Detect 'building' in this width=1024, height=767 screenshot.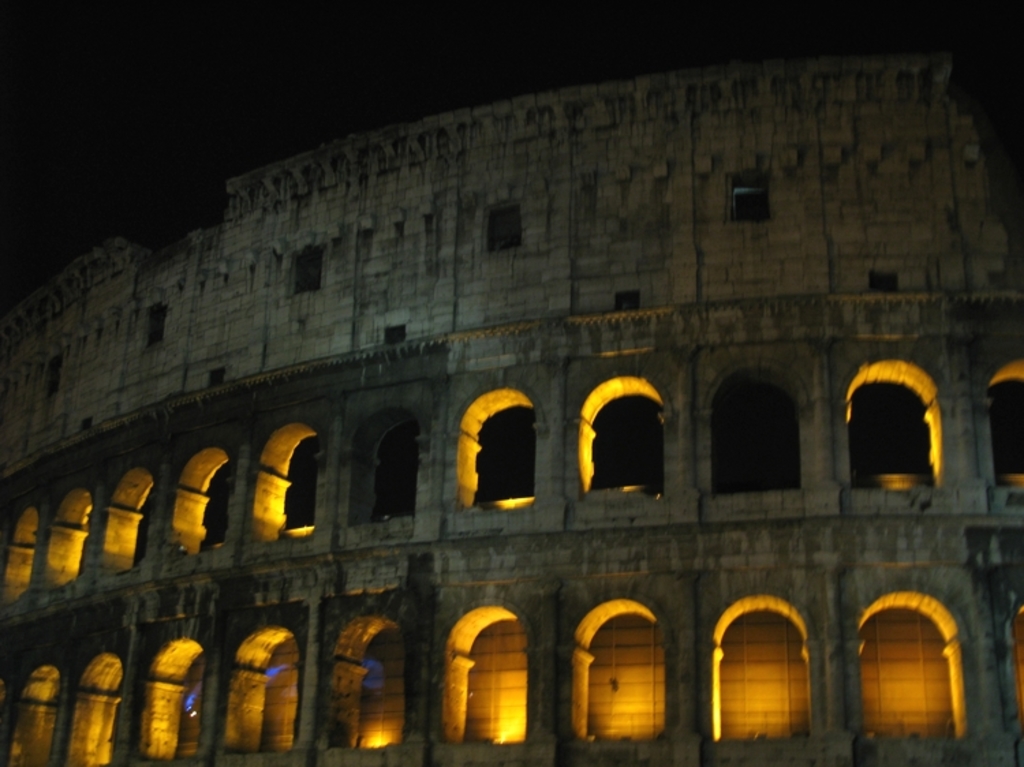
Detection: (x1=0, y1=1, x2=1023, y2=766).
